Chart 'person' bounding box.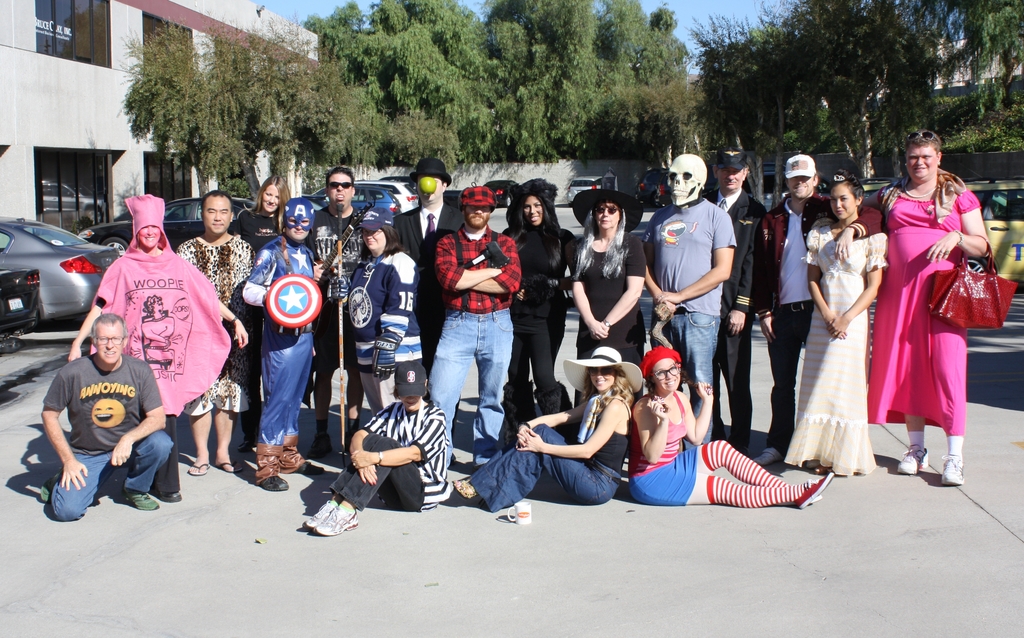
Charted: box(394, 157, 462, 399).
